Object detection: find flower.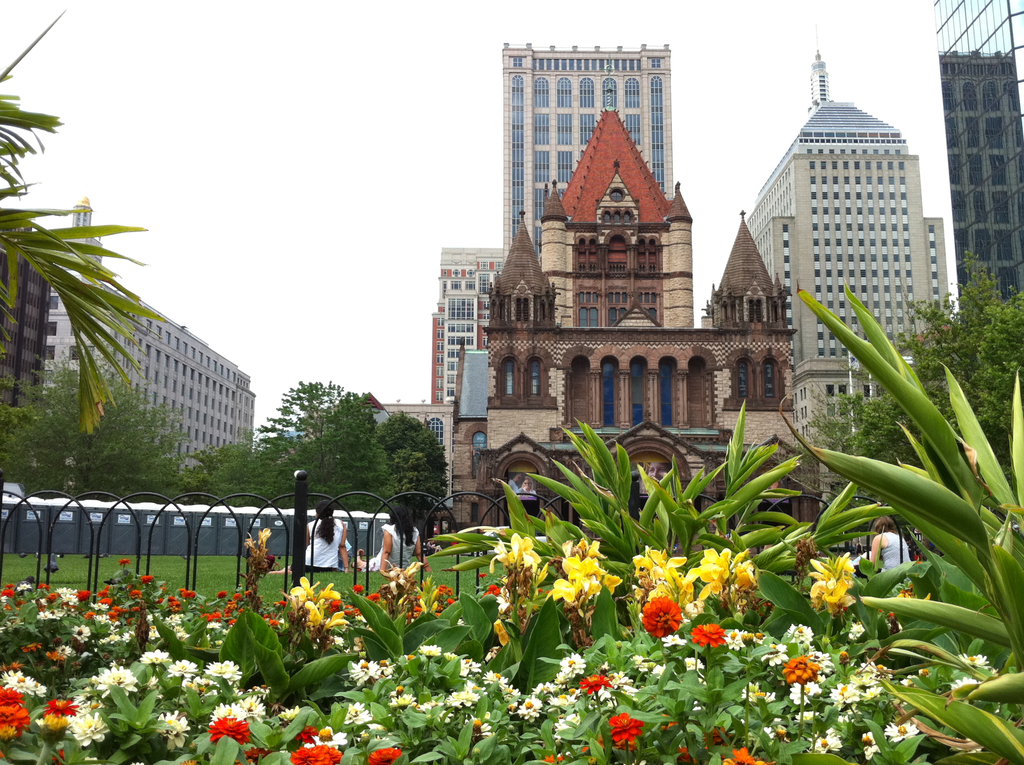
region(119, 556, 129, 568).
